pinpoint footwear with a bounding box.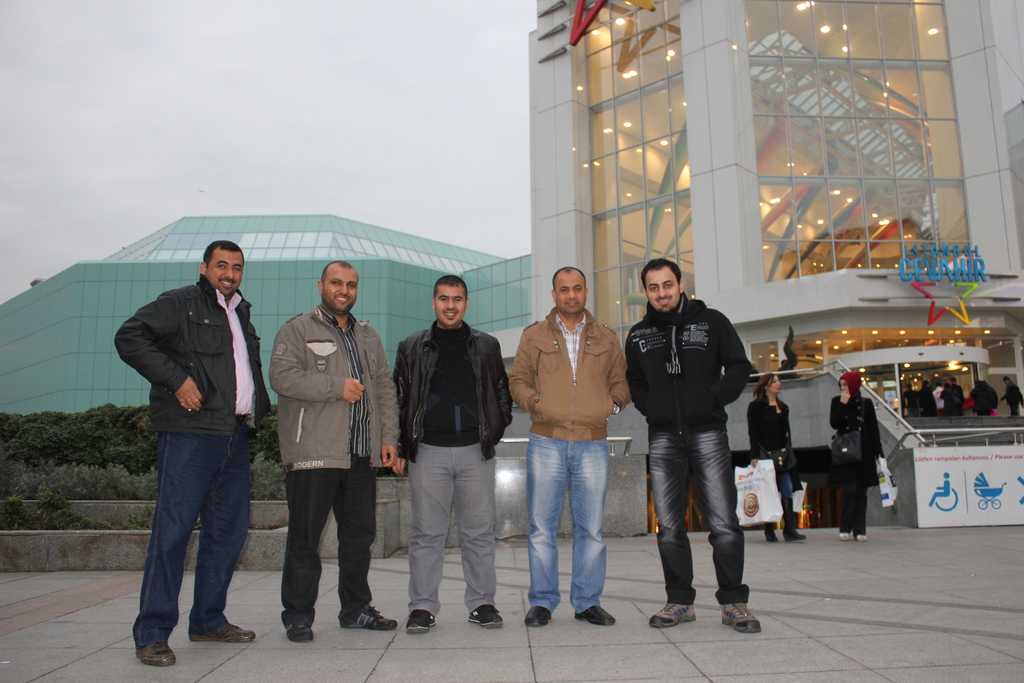
box(134, 638, 180, 666).
